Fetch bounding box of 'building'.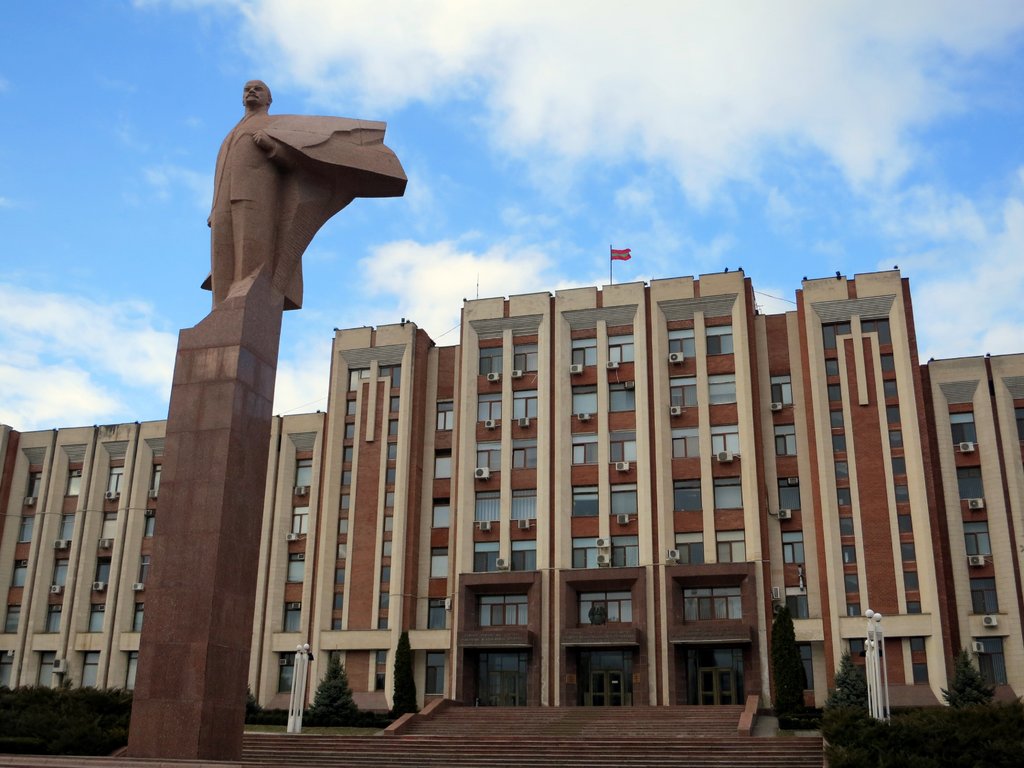
Bbox: (left=0, top=270, right=1023, bottom=764).
